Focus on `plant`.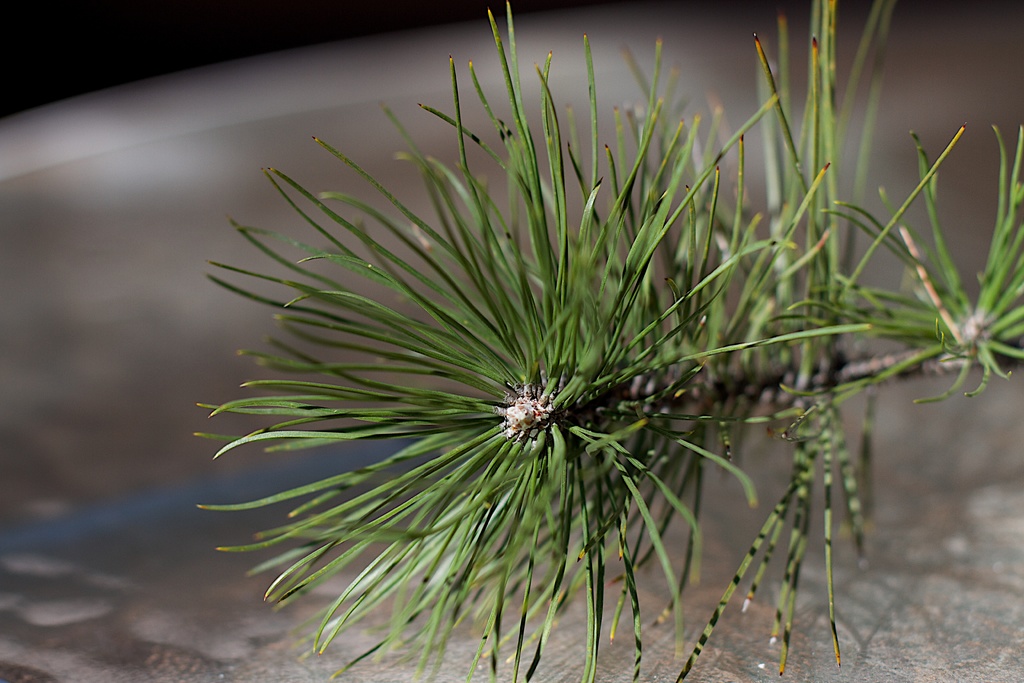
Focused at (left=191, top=0, right=1023, bottom=682).
